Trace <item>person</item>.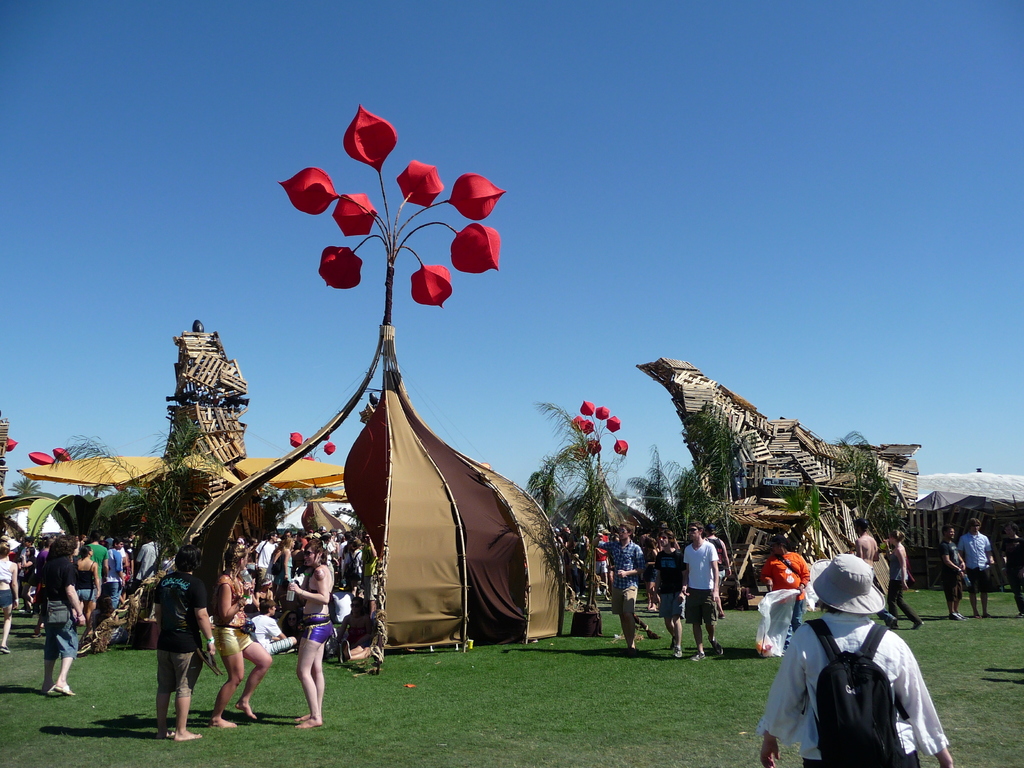
Traced to (left=749, top=554, right=957, bottom=767).
